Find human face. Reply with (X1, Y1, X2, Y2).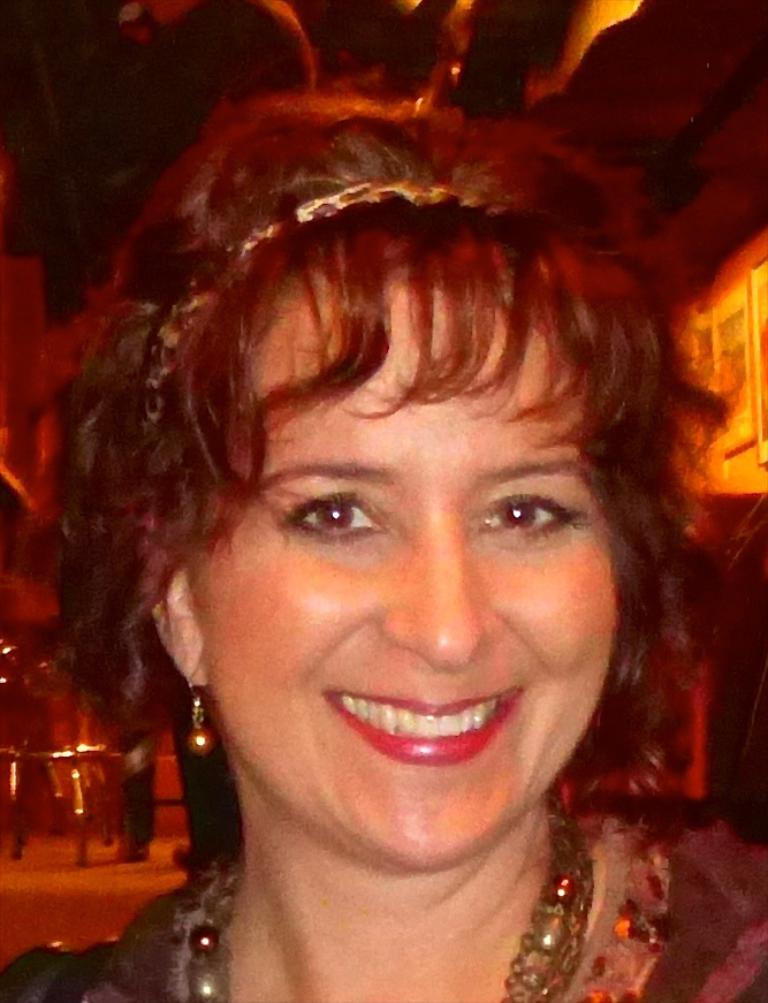
(187, 261, 625, 865).
